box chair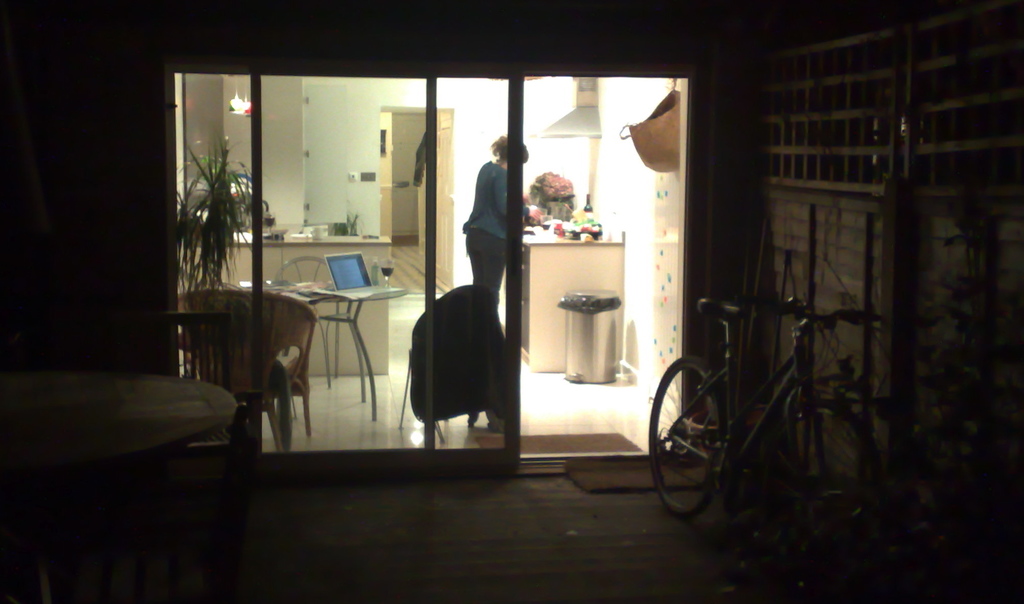
rect(177, 290, 320, 435)
